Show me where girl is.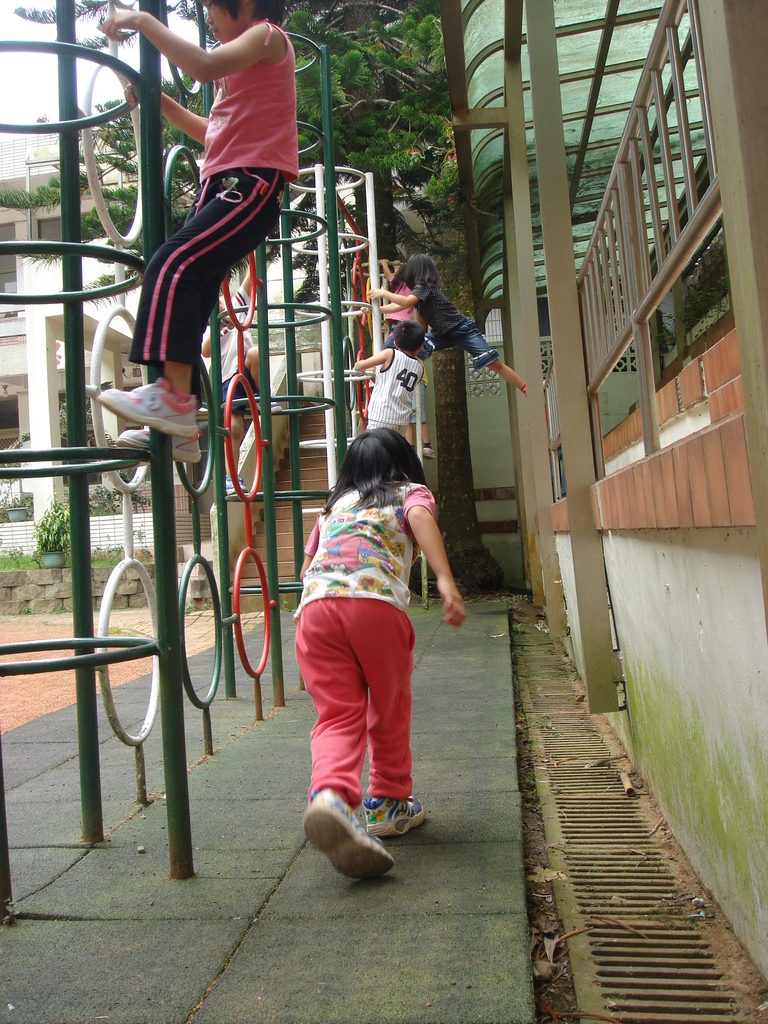
girl is at {"x1": 98, "y1": 0, "x2": 296, "y2": 462}.
